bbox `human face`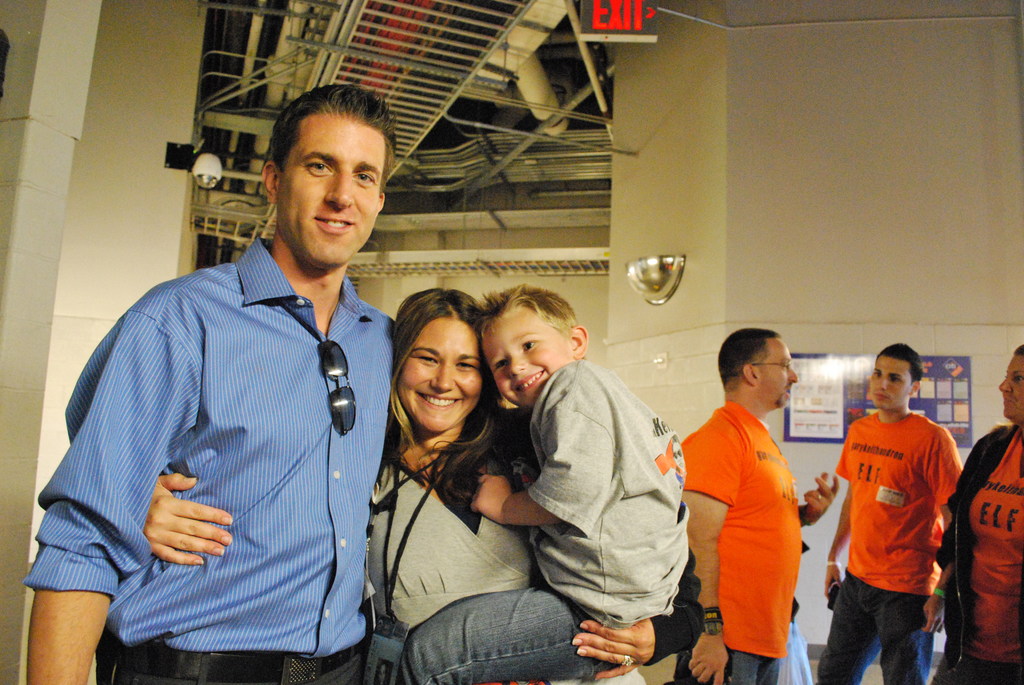
<box>758,347,801,409</box>
